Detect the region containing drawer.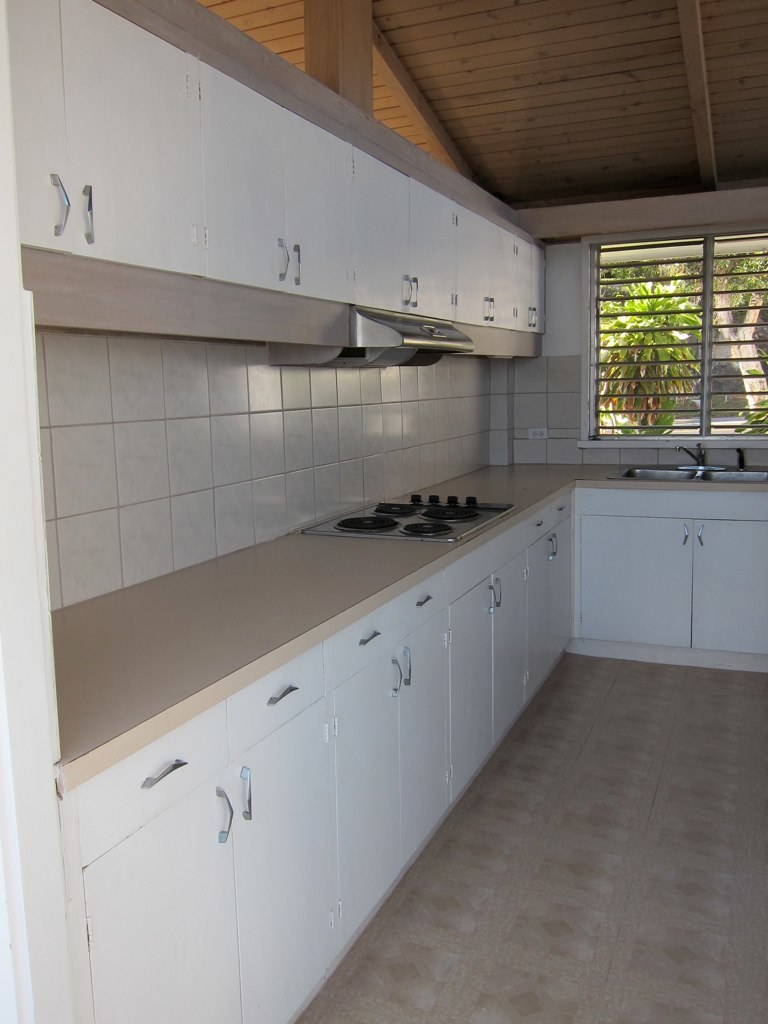
left=62, top=700, right=232, bottom=872.
